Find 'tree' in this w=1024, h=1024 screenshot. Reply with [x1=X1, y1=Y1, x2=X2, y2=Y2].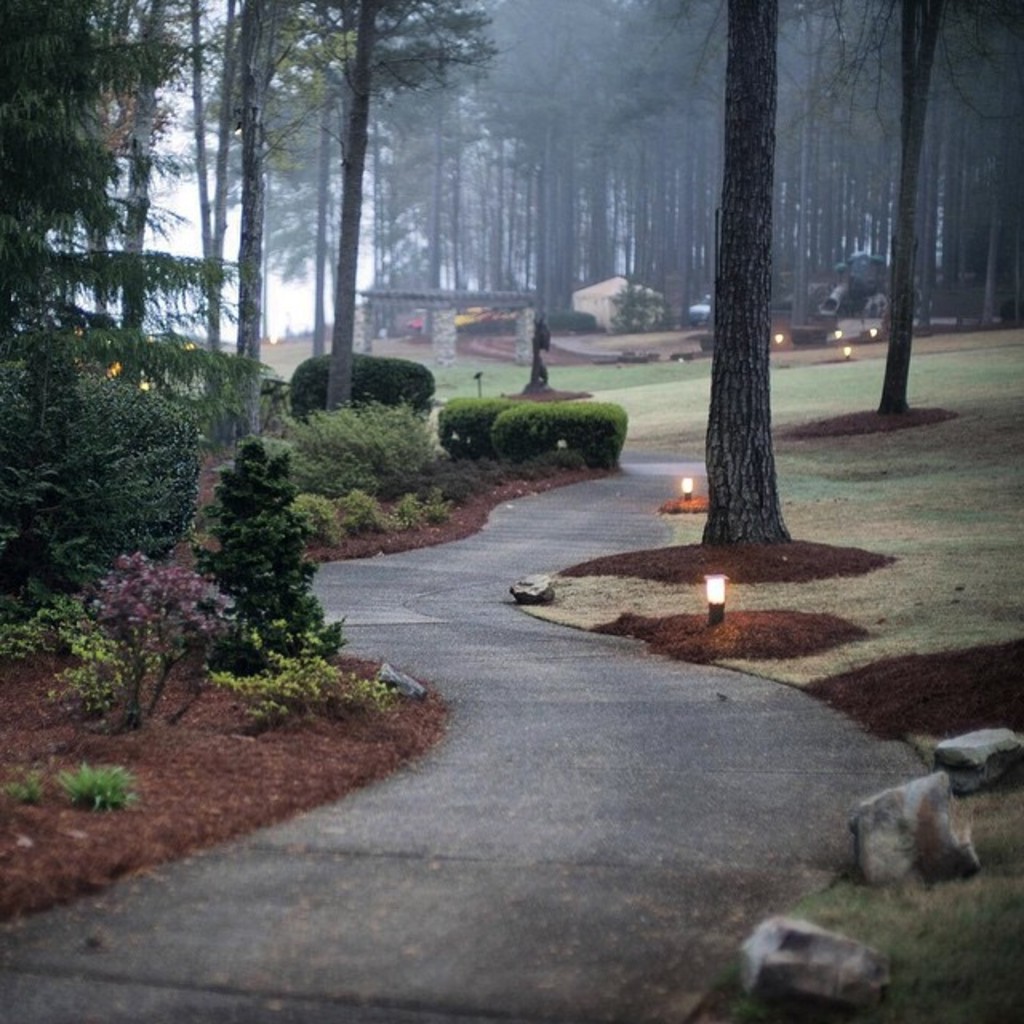
[x1=696, y1=0, x2=798, y2=546].
